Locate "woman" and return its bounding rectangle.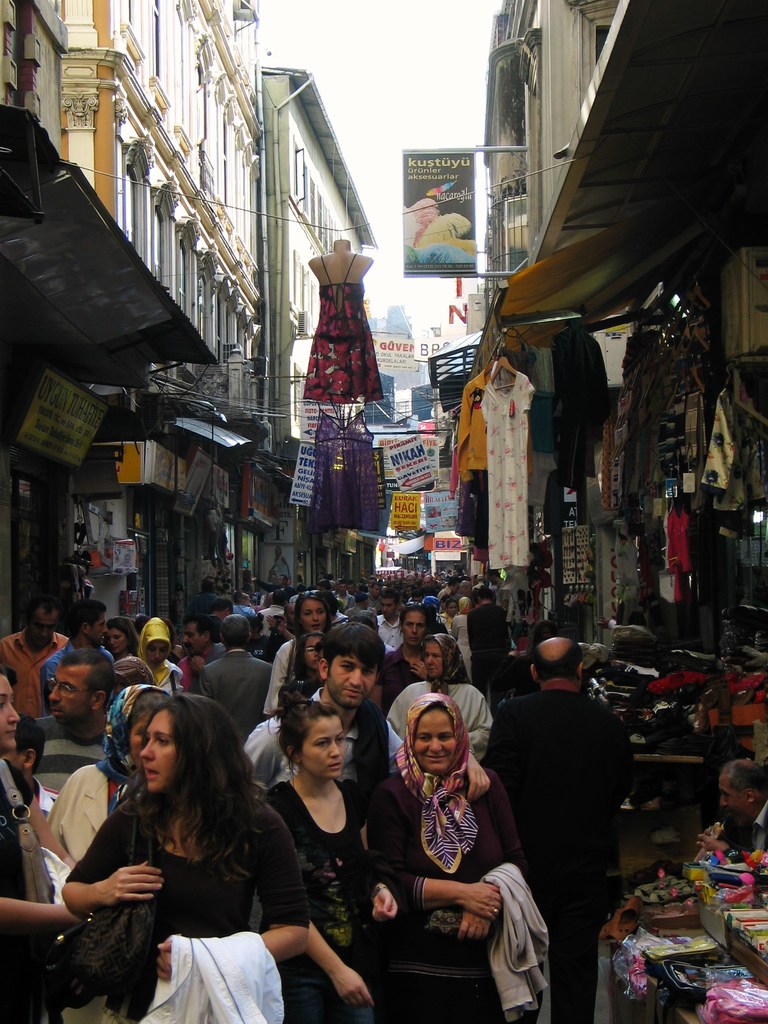
[x1=65, y1=676, x2=318, y2=1018].
